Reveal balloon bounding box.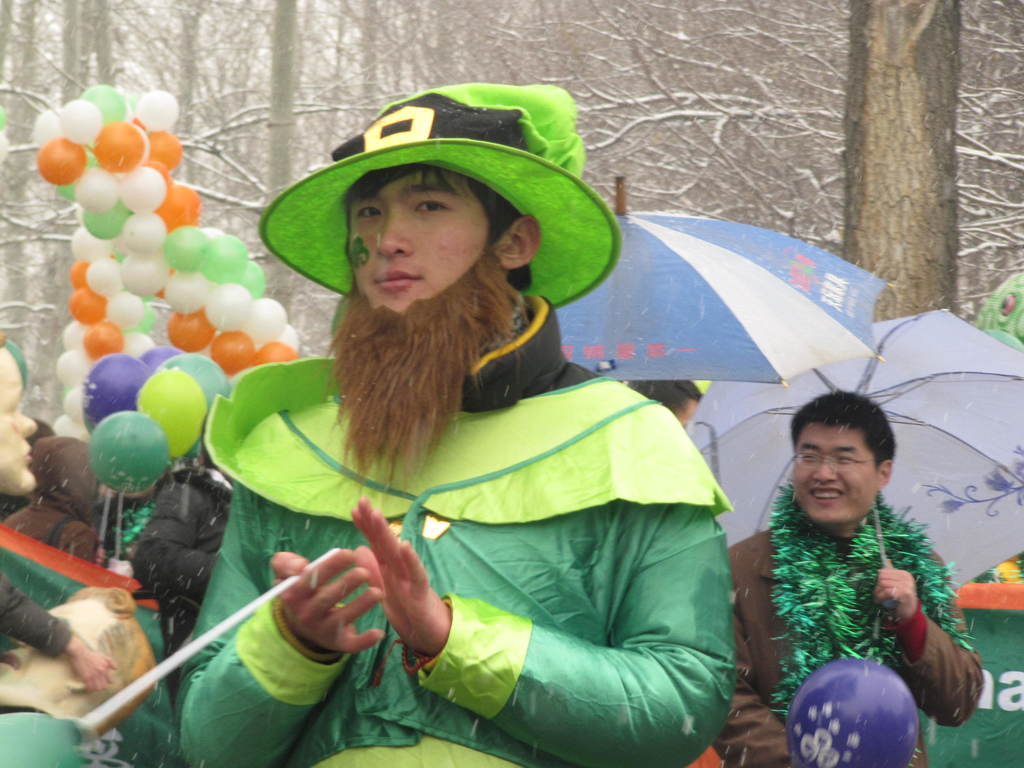
Revealed: 6, 341, 27, 399.
